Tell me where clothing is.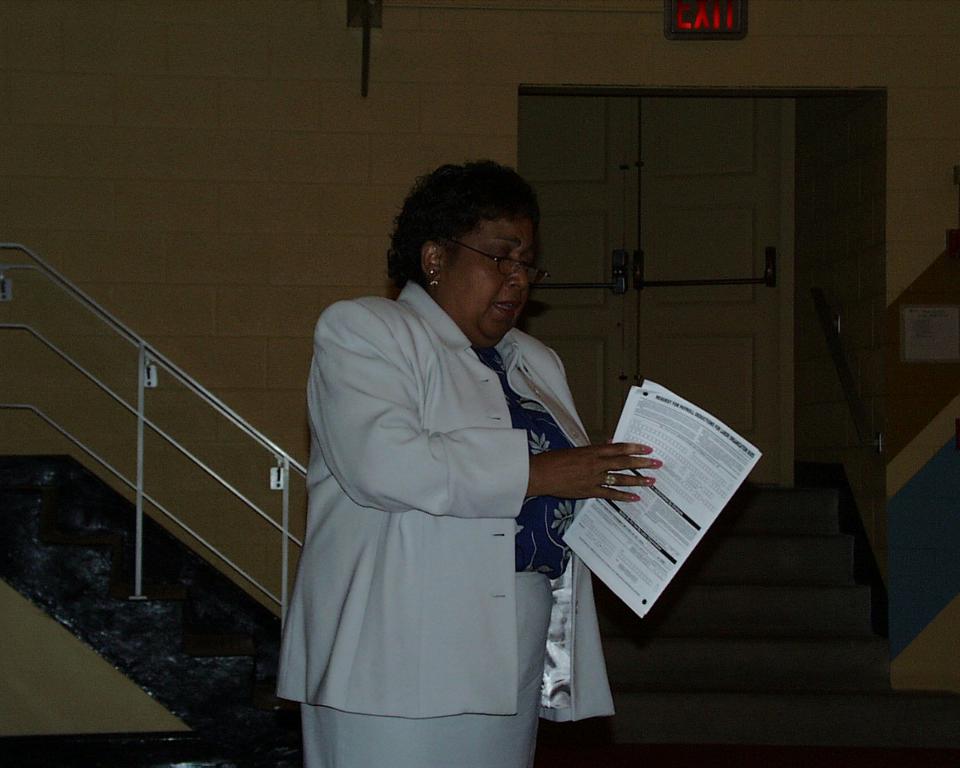
clothing is at BBox(282, 256, 626, 743).
